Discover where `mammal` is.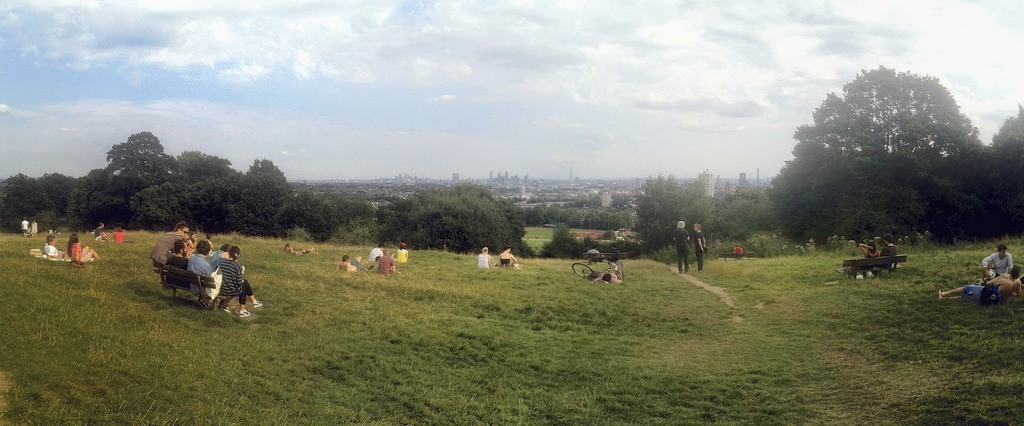
Discovered at {"x1": 23, "y1": 218, "x2": 29, "y2": 237}.
